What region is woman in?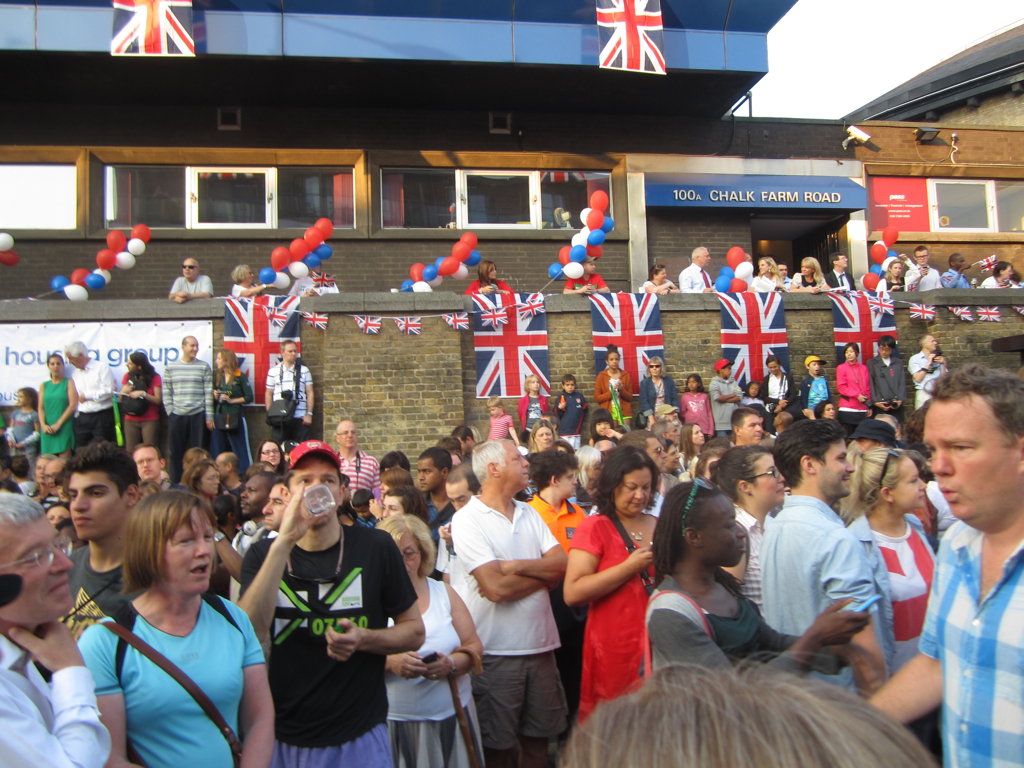
locate(116, 350, 163, 464).
